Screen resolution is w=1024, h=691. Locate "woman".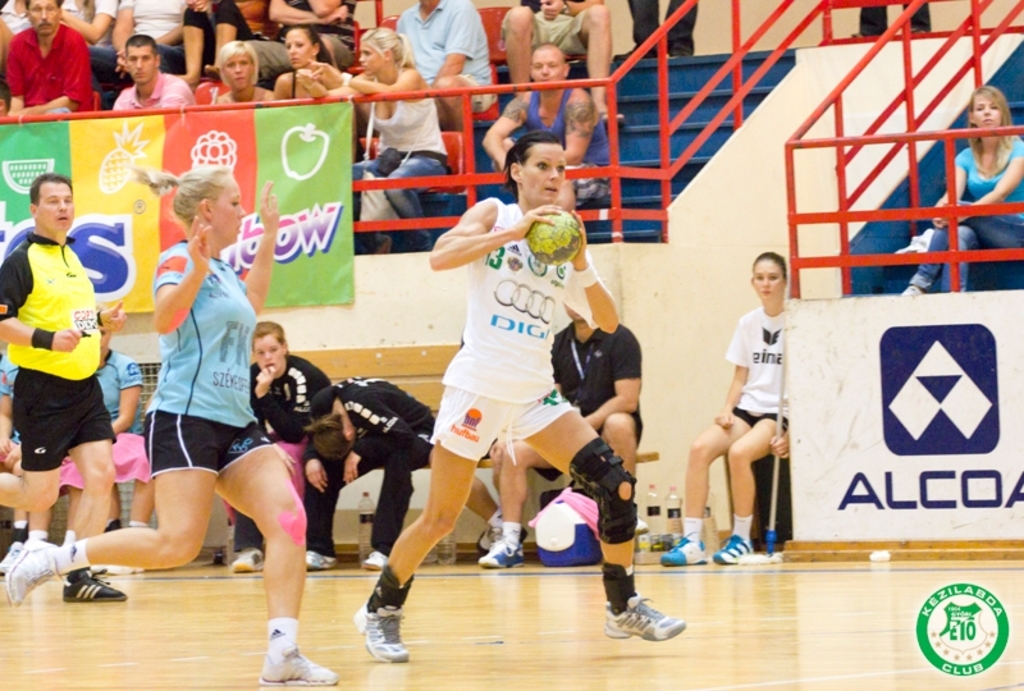
pyautogui.locateOnScreen(896, 82, 1023, 301).
